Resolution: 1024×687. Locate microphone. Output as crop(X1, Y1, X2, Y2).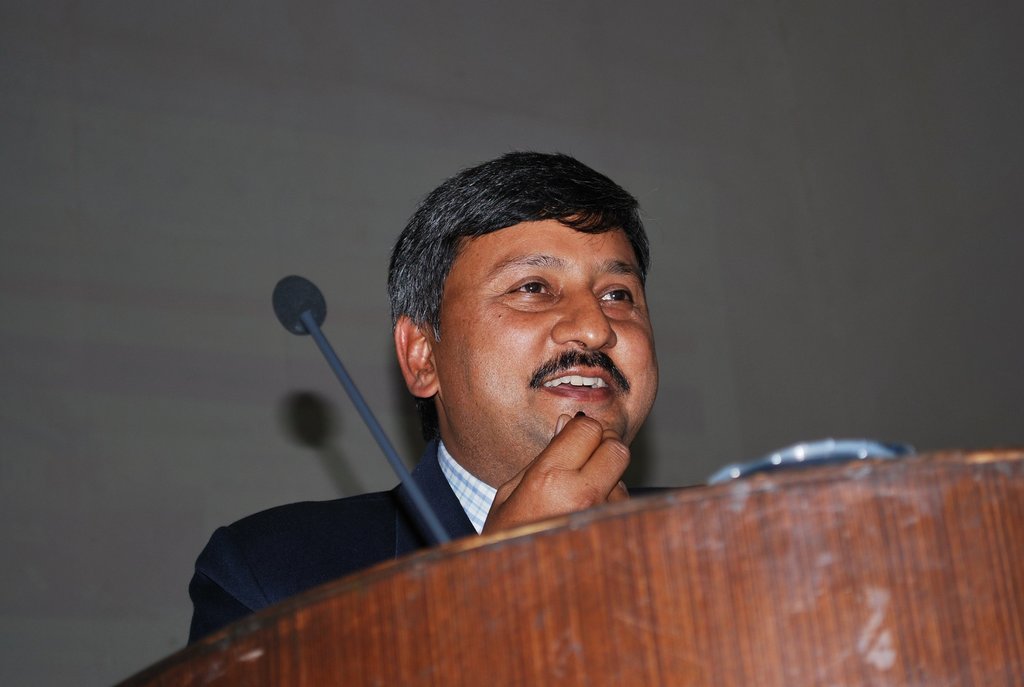
crop(271, 272, 458, 558).
